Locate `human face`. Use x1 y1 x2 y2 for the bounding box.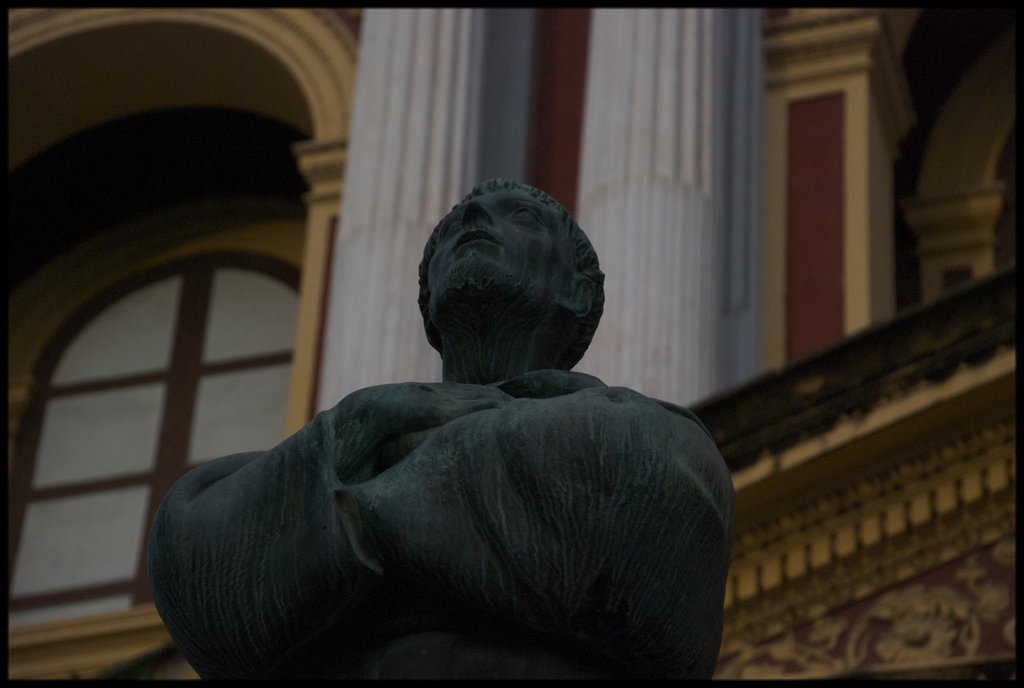
430 191 572 306.
